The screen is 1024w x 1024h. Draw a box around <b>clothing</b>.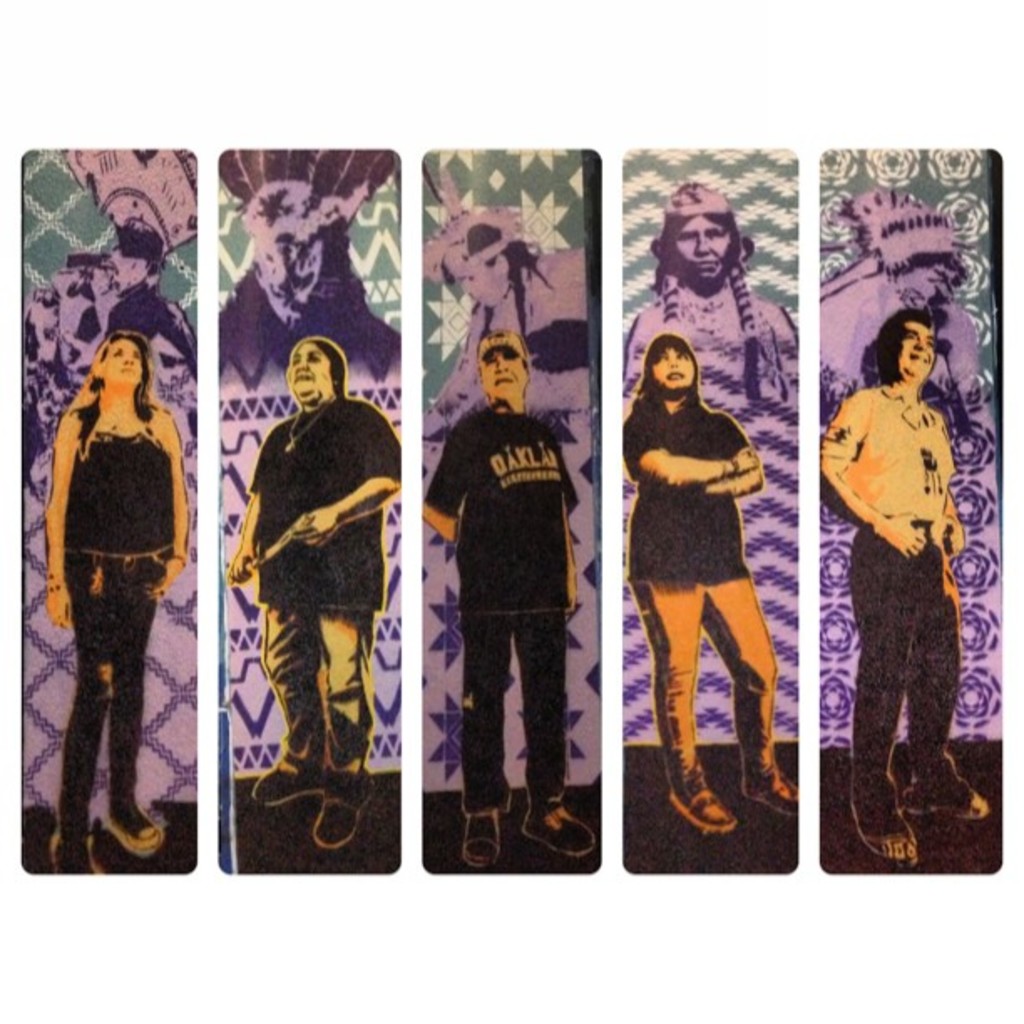
(left=832, top=300, right=1004, bottom=845).
